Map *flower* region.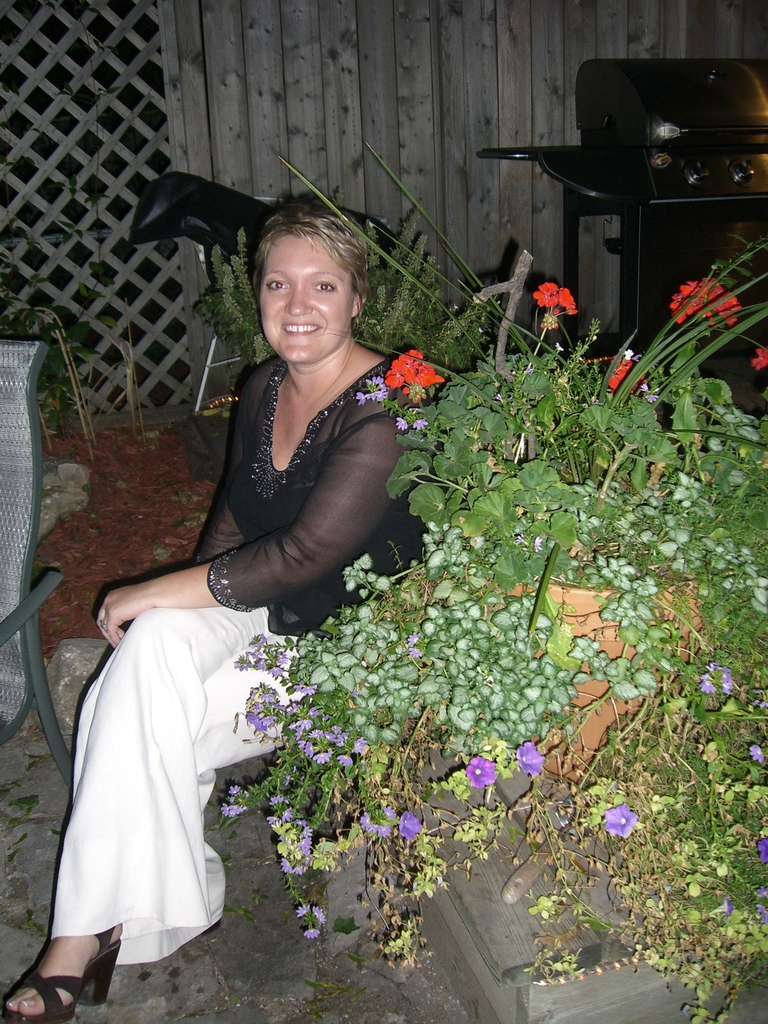
Mapped to rect(314, 905, 328, 921).
